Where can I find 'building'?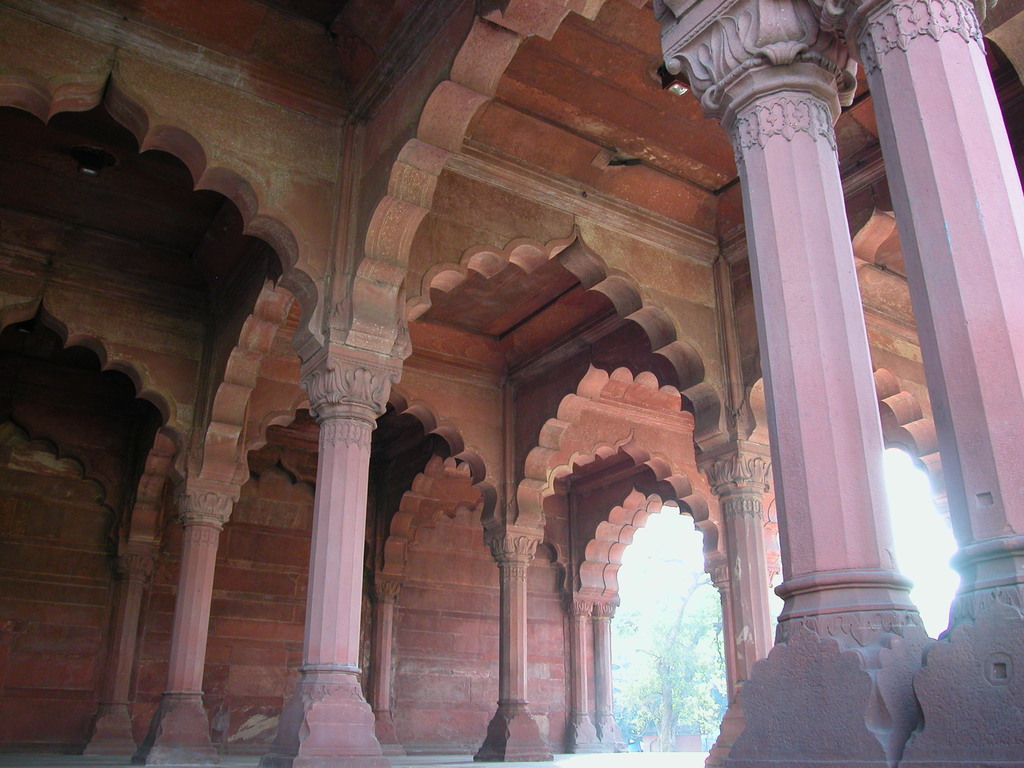
You can find it at crop(0, 0, 1023, 767).
